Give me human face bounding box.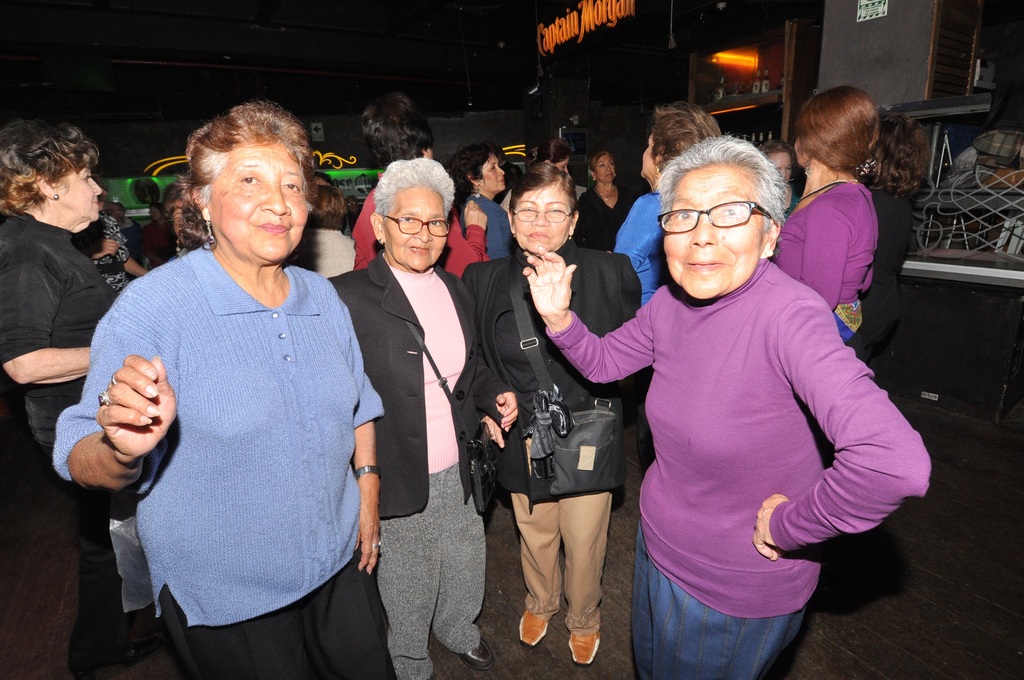
l=591, t=152, r=616, b=182.
